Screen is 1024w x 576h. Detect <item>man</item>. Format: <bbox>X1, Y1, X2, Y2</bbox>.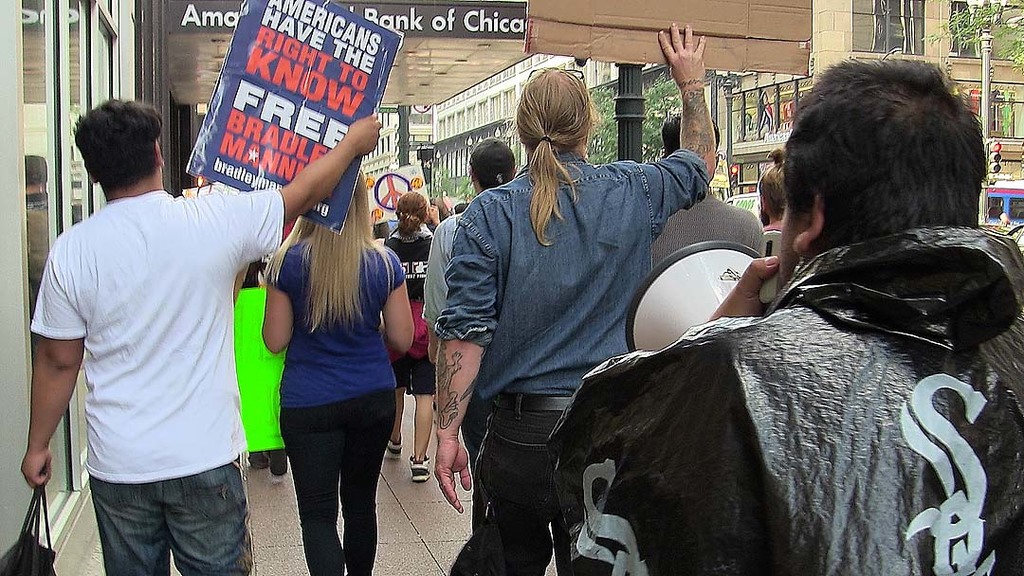
<bbox>430, 21, 717, 575</bbox>.
